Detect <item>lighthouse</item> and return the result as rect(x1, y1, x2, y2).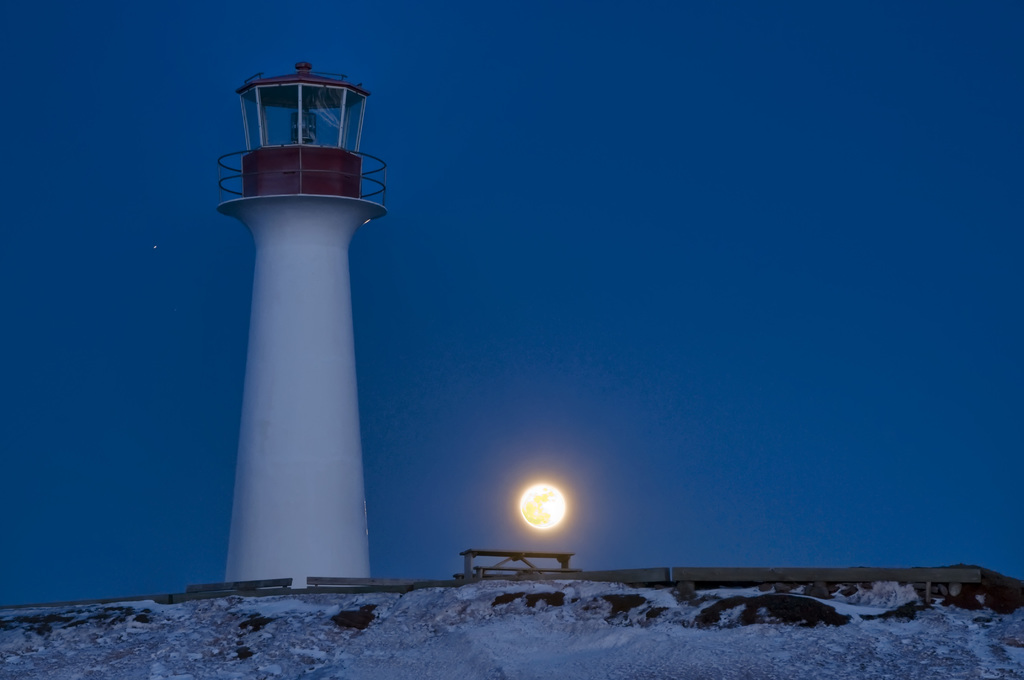
rect(214, 60, 387, 590).
